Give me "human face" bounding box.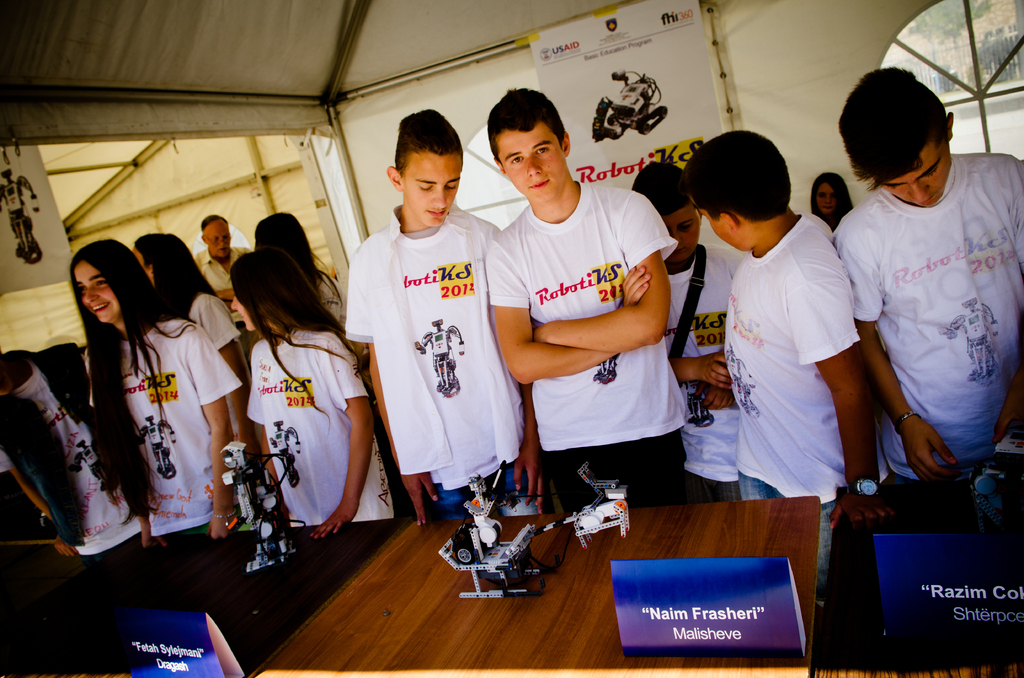
detection(815, 181, 835, 210).
